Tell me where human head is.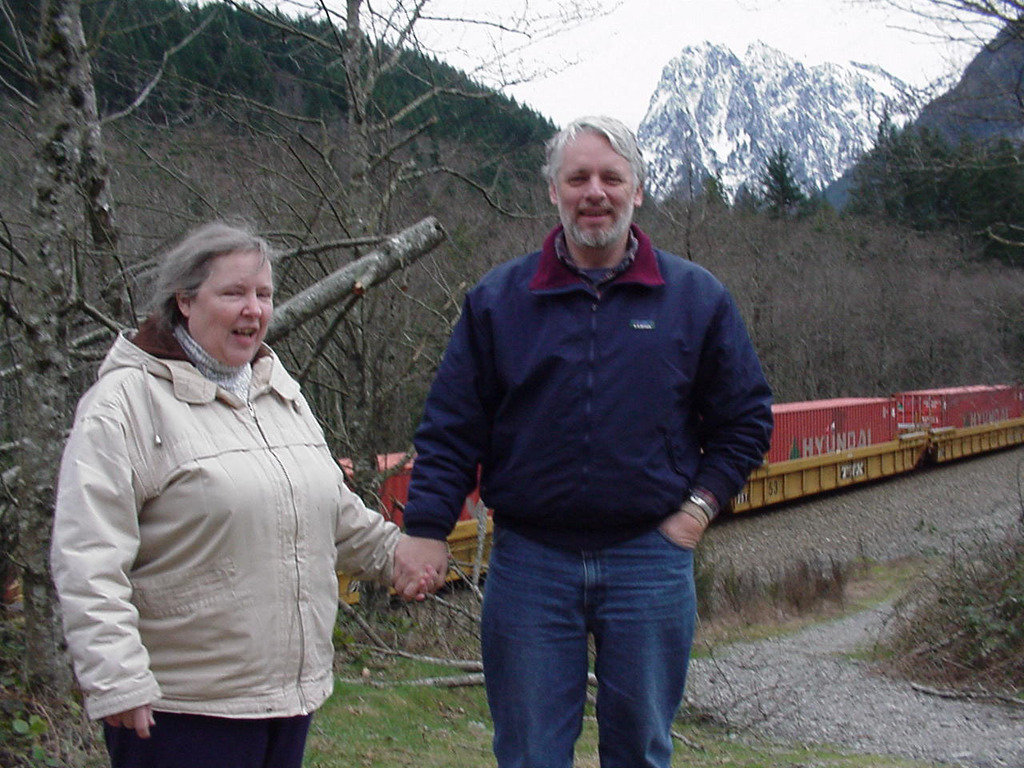
human head is at x1=535 y1=113 x2=655 y2=257.
